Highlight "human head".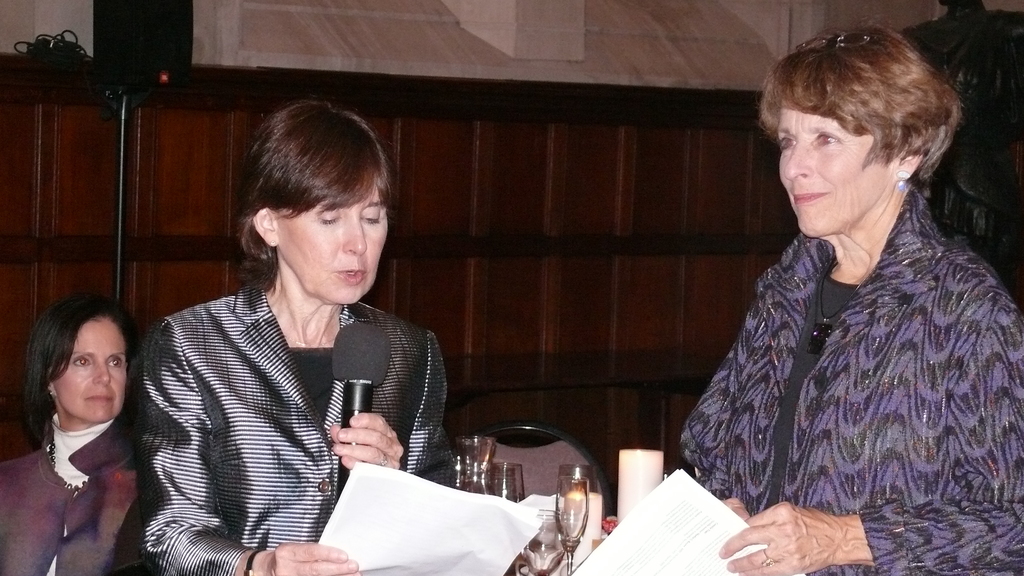
Highlighted region: <box>758,25,960,241</box>.
